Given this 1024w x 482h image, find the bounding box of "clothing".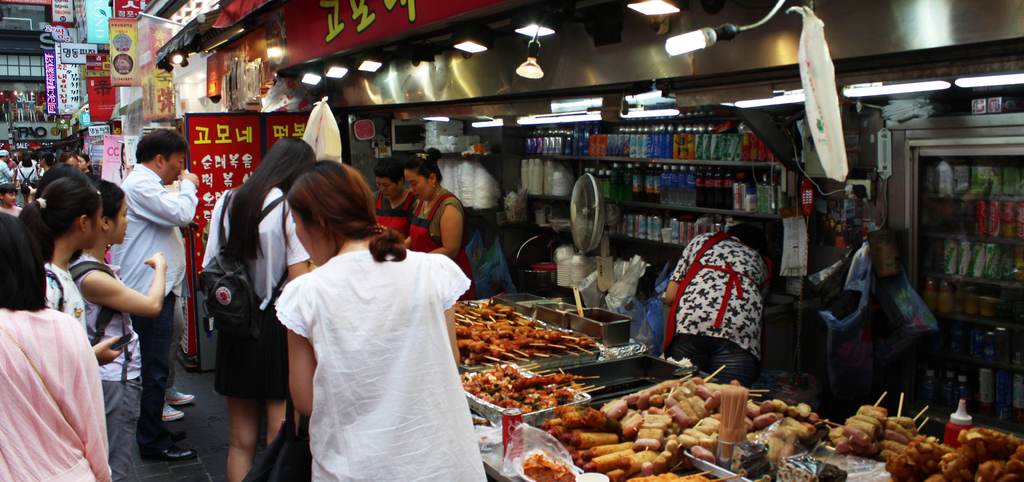
<bbox>0, 158, 15, 188</bbox>.
